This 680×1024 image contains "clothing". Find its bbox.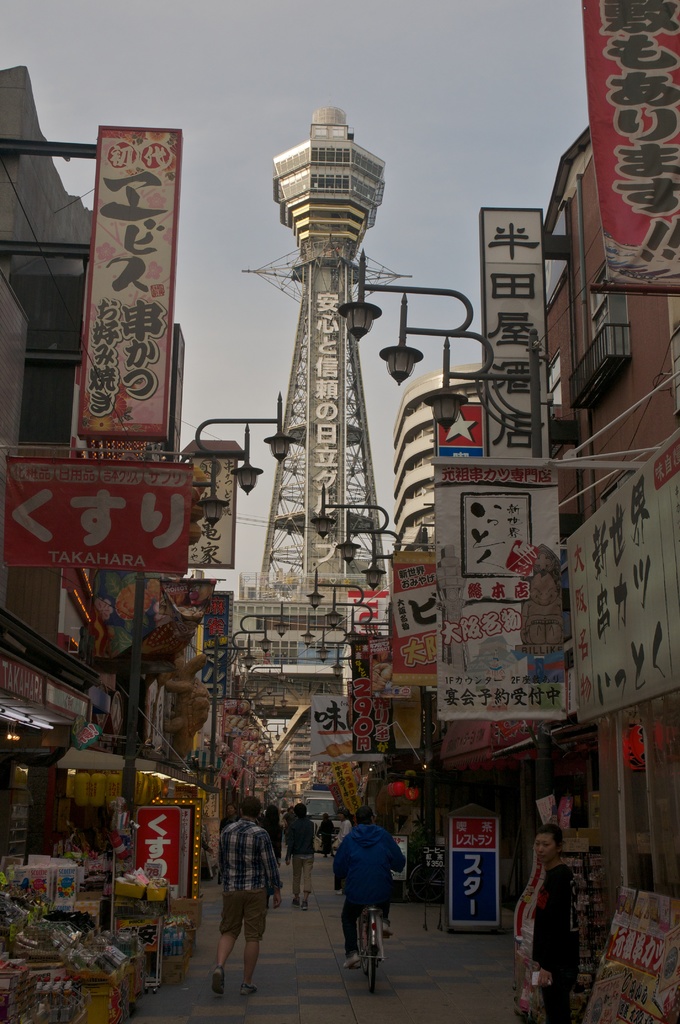
x1=289 y1=810 x2=317 y2=901.
